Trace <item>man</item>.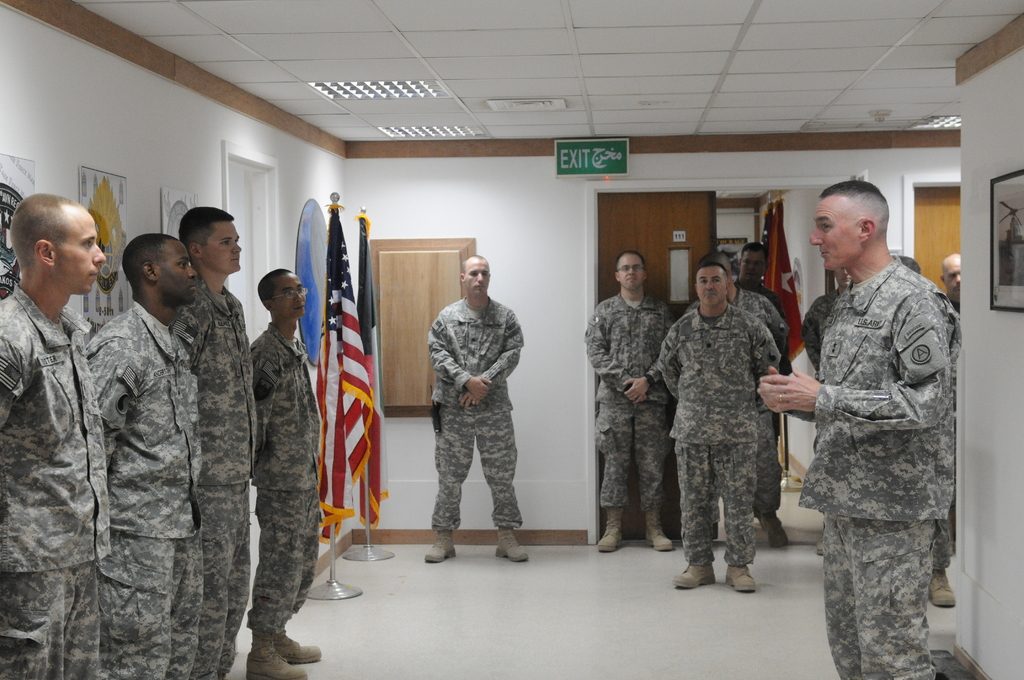
Traced to {"x1": 0, "y1": 191, "x2": 111, "y2": 679}.
